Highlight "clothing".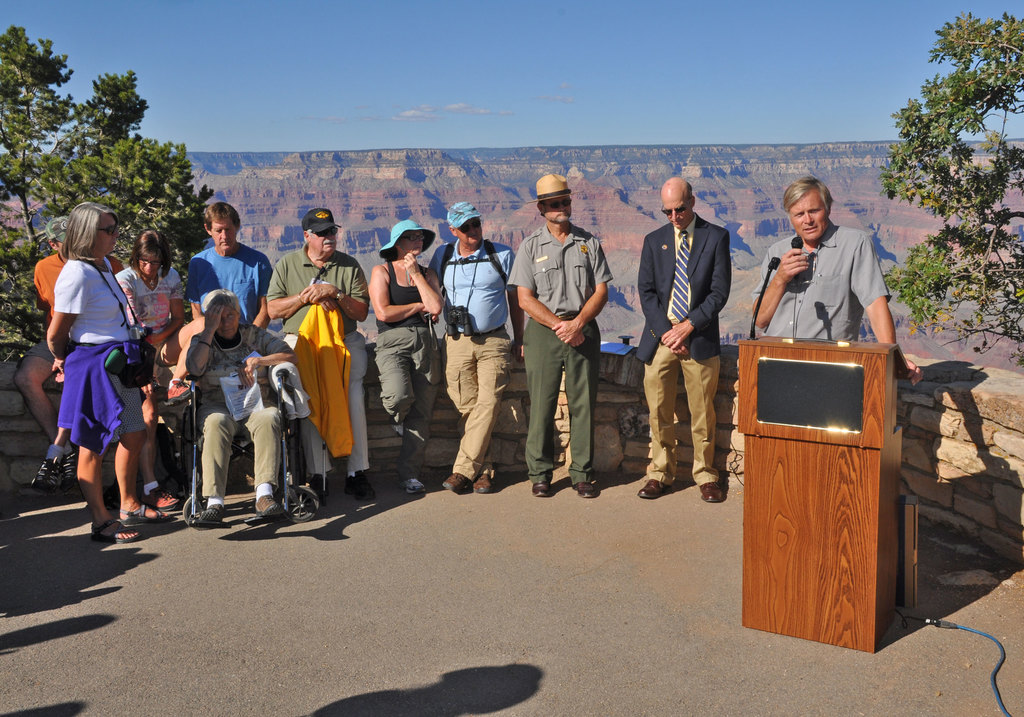
Highlighted region: bbox=[507, 218, 612, 485].
